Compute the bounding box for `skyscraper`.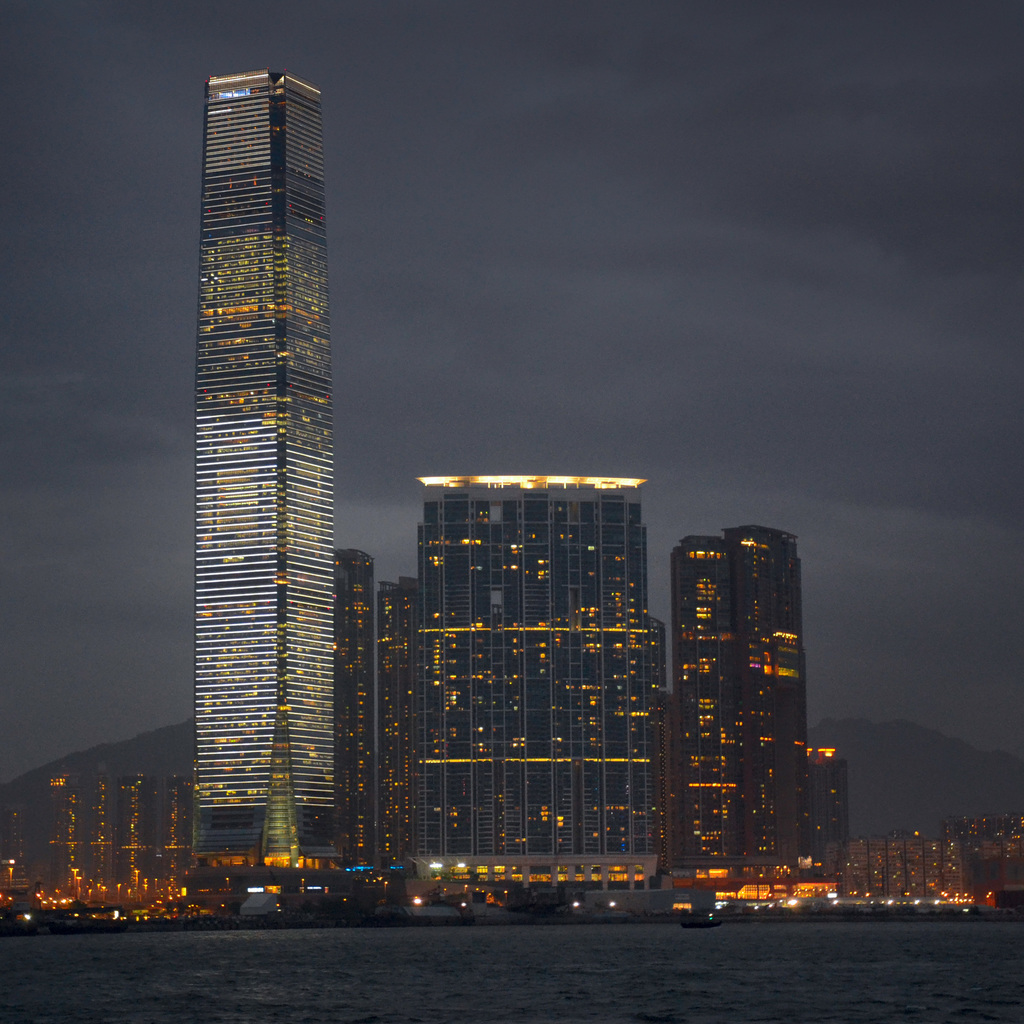
(x1=411, y1=465, x2=664, y2=886).
